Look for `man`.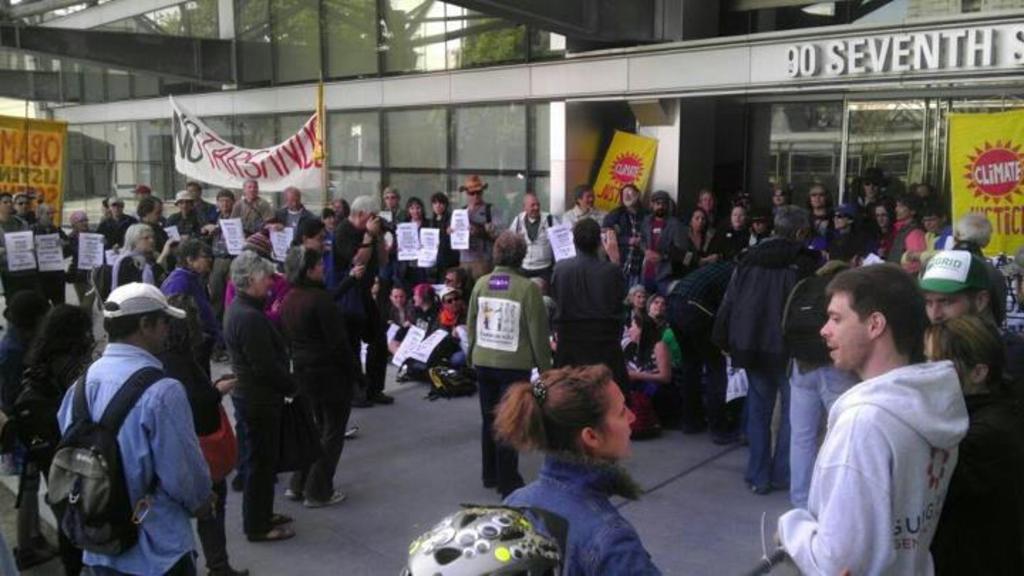
Found: (x1=235, y1=175, x2=276, y2=236).
